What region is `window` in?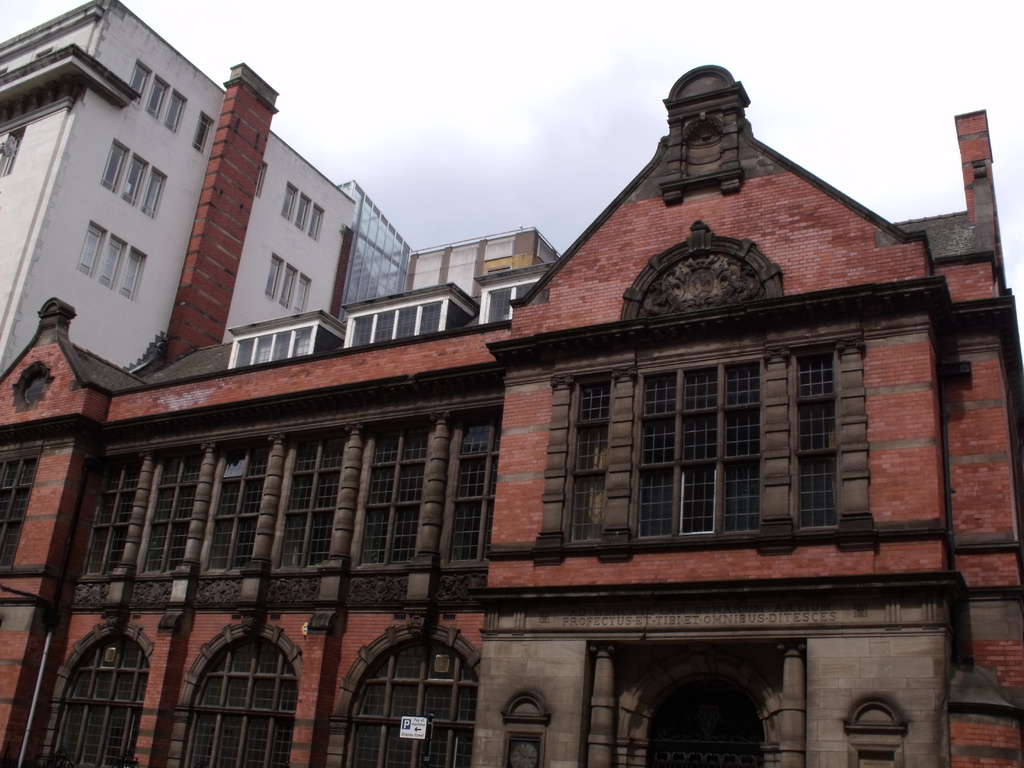
locate(294, 271, 313, 317).
